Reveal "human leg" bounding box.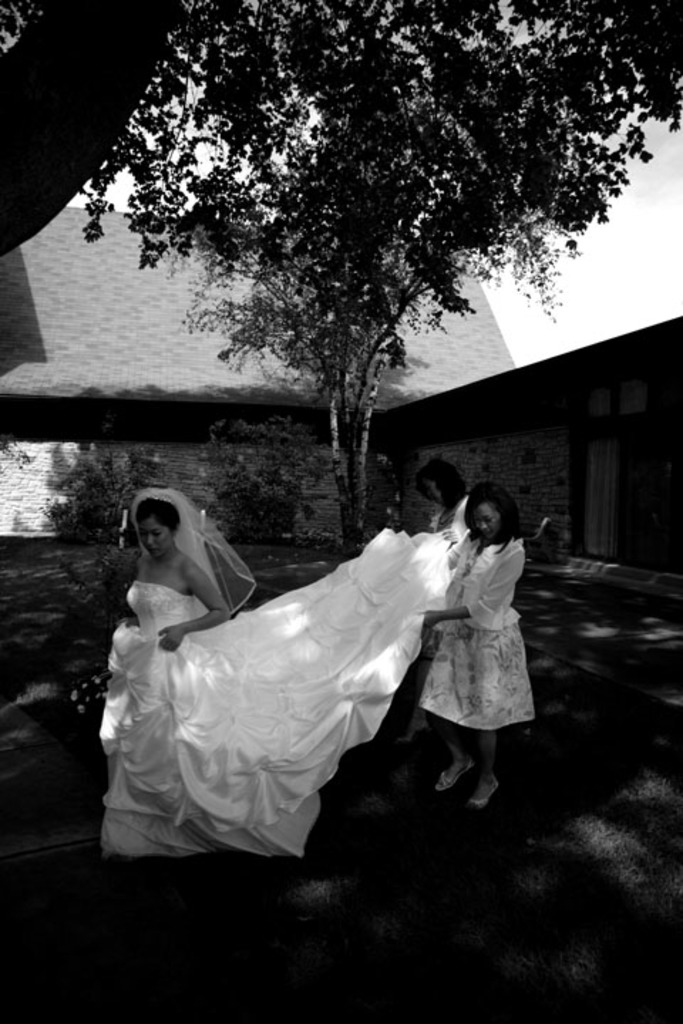
Revealed: [left=142, top=532, right=175, bottom=555].
